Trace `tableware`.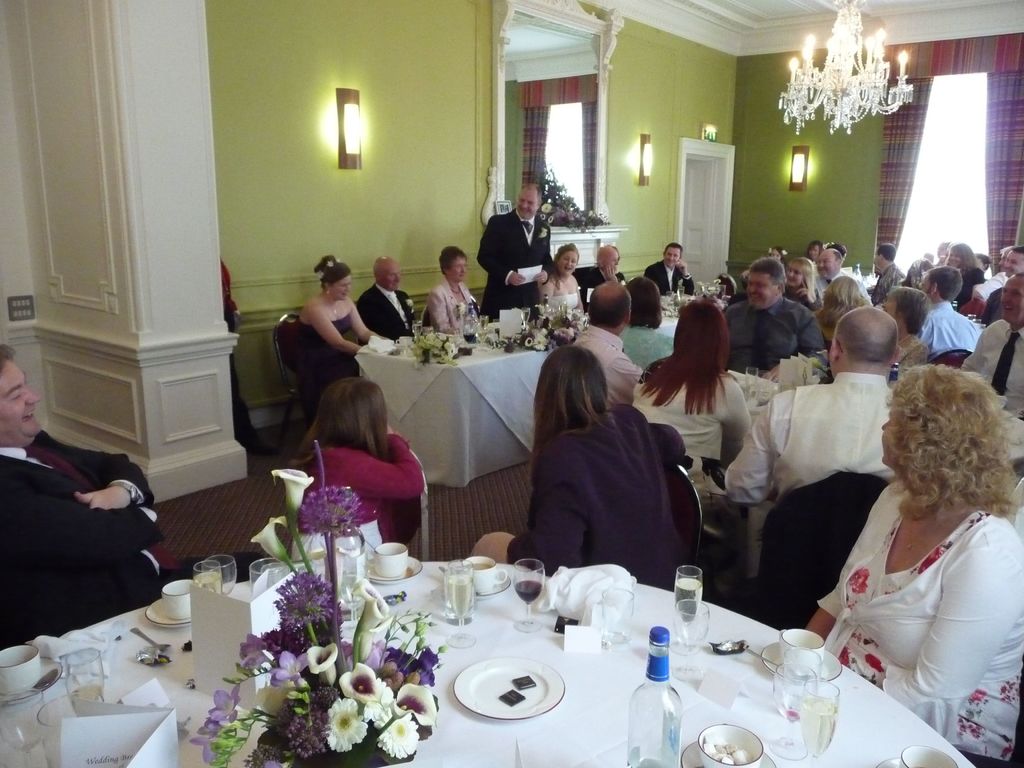
Traced to (769, 660, 808, 761).
